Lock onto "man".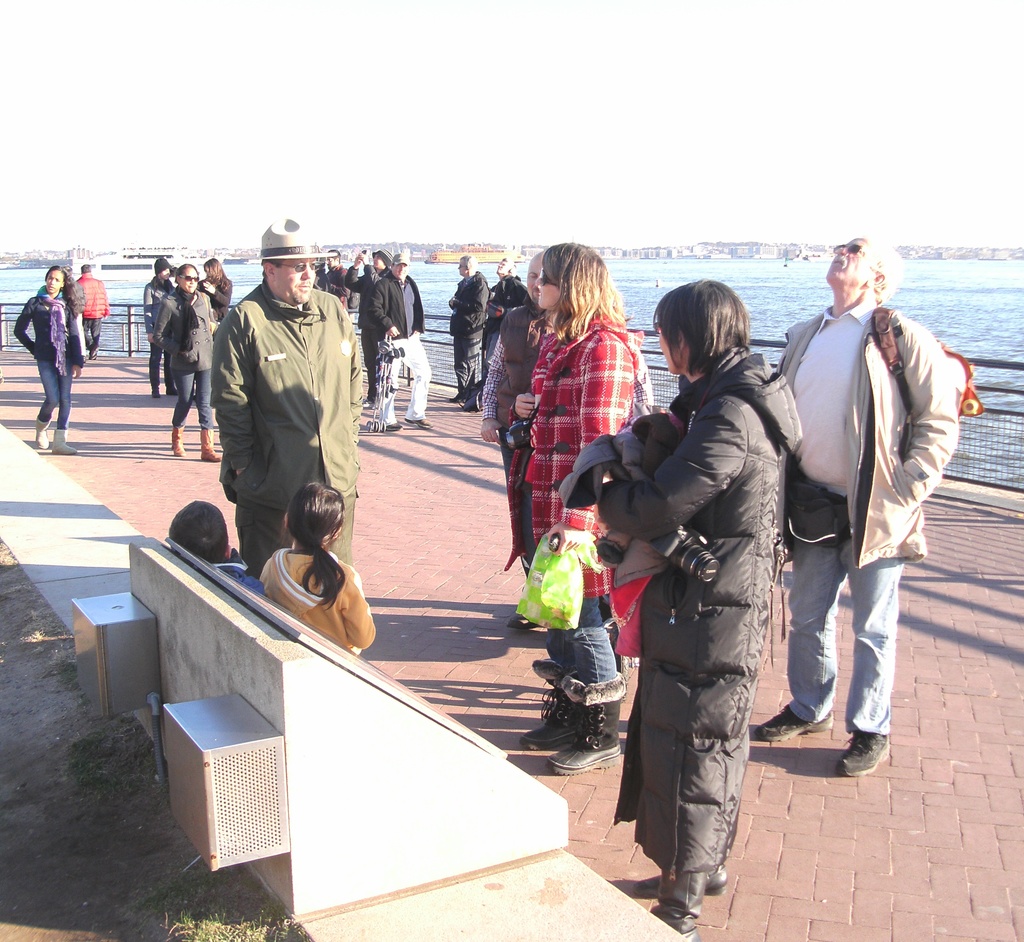
Locked: 77/262/108/361.
